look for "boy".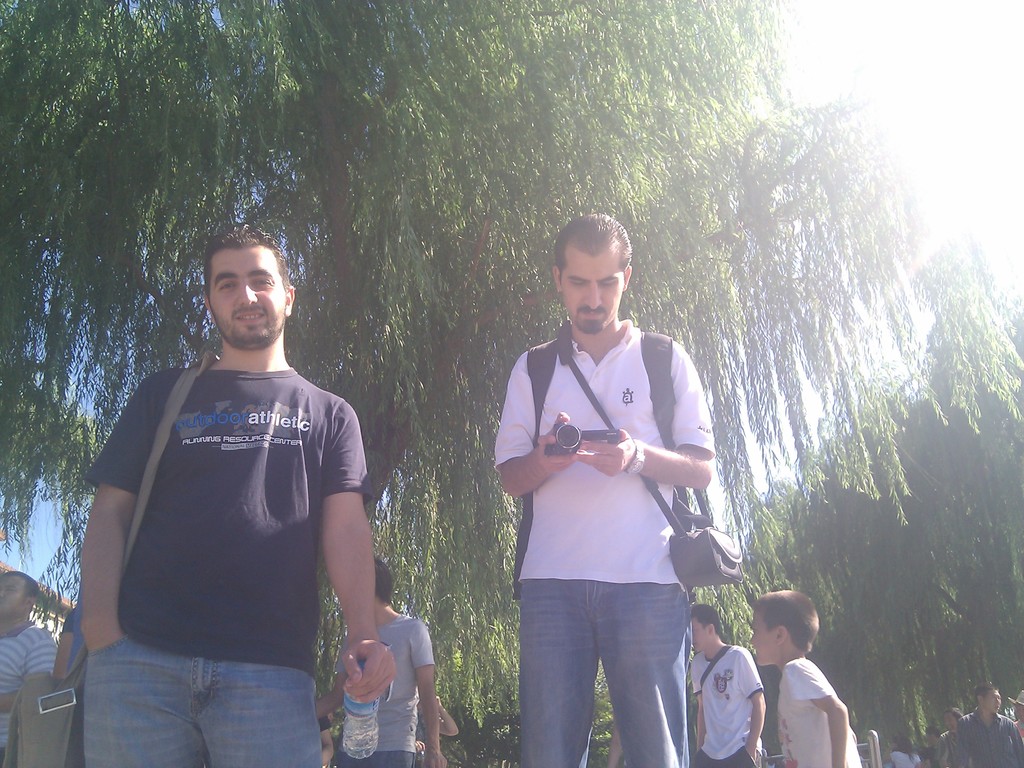
Found: left=740, top=593, right=863, bottom=764.
